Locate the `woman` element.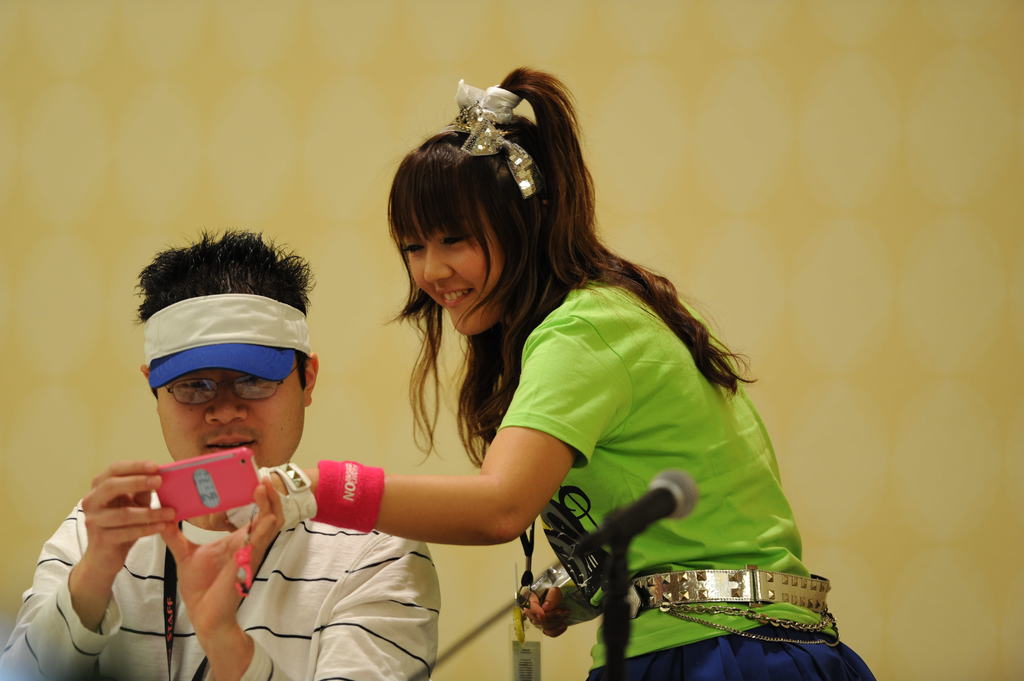
Element bbox: [x1=287, y1=76, x2=828, y2=679].
